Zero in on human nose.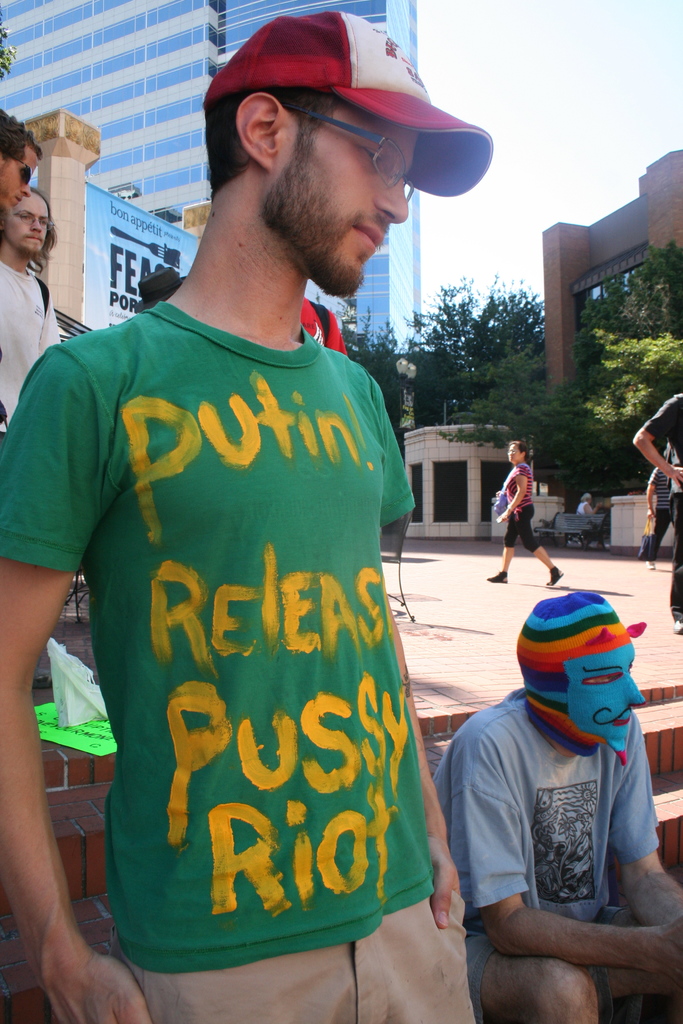
Zeroed in: {"x1": 17, "y1": 181, "x2": 29, "y2": 197}.
